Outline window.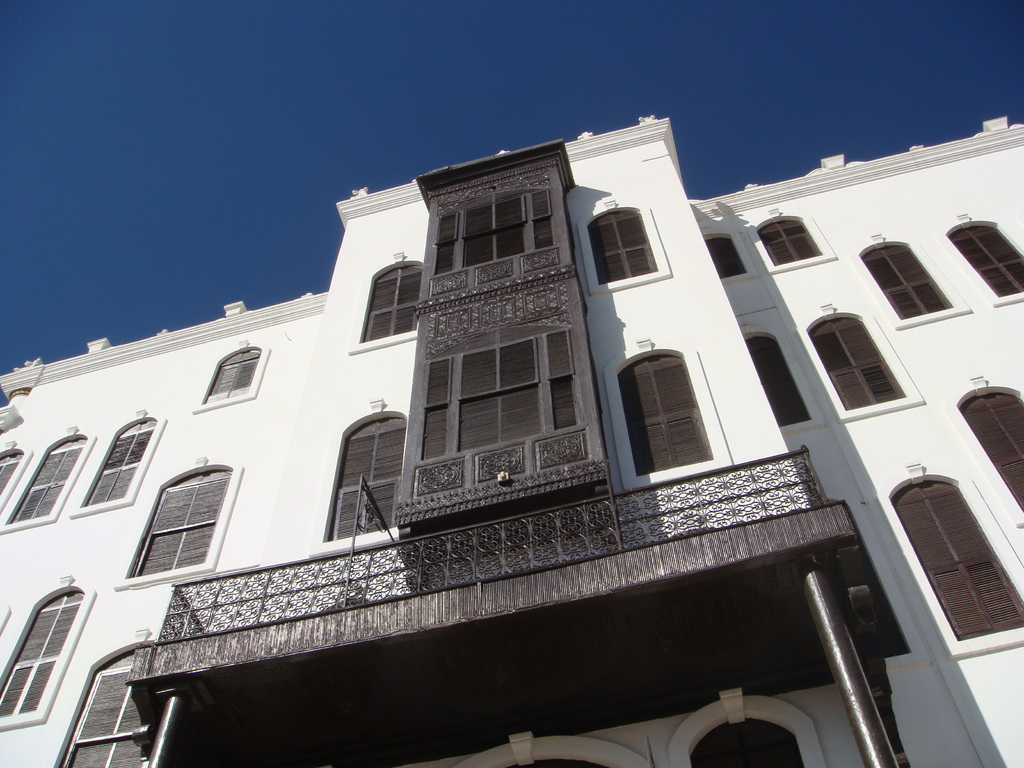
Outline: left=960, top=216, right=1011, bottom=303.
